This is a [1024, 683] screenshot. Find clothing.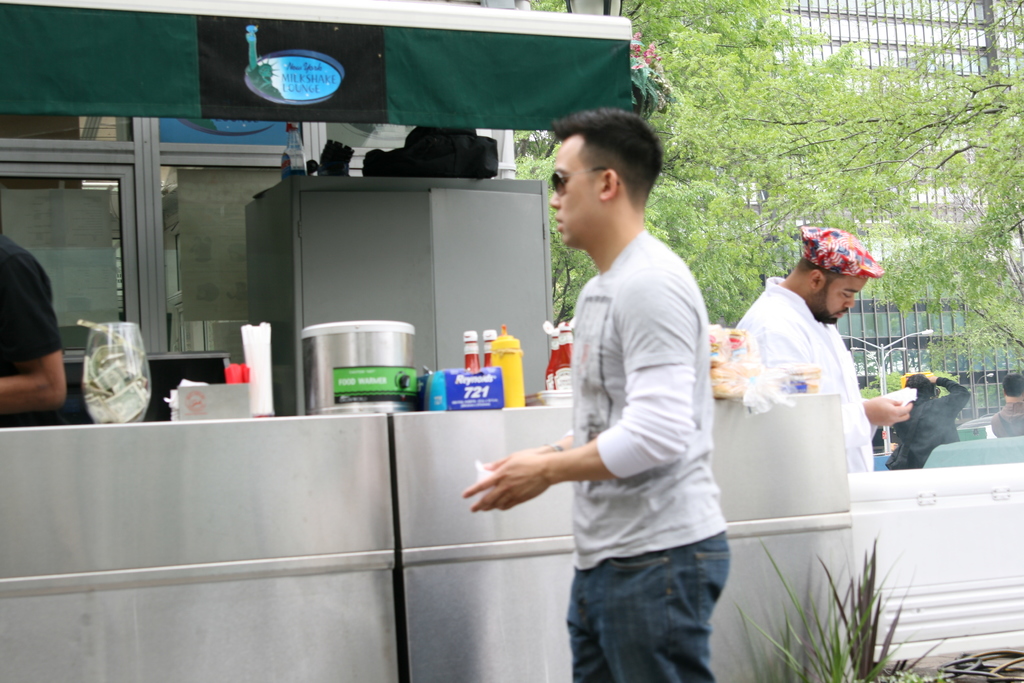
Bounding box: (0, 235, 65, 425).
